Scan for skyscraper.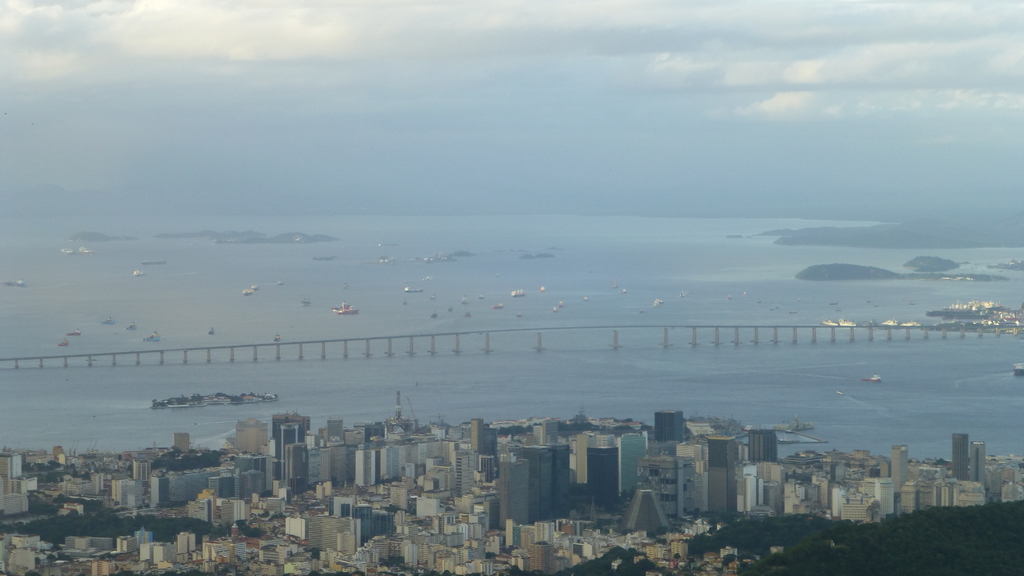
Scan result: (275, 422, 300, 507).
